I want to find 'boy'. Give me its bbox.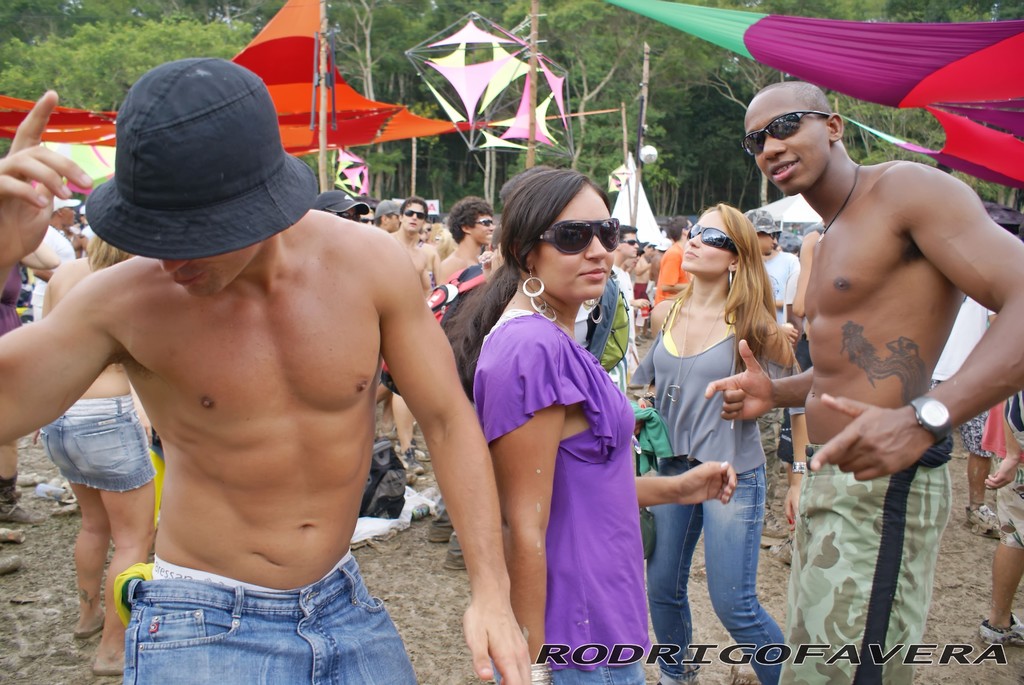
x1=748, y1=87, x2=1023, y2=684.
